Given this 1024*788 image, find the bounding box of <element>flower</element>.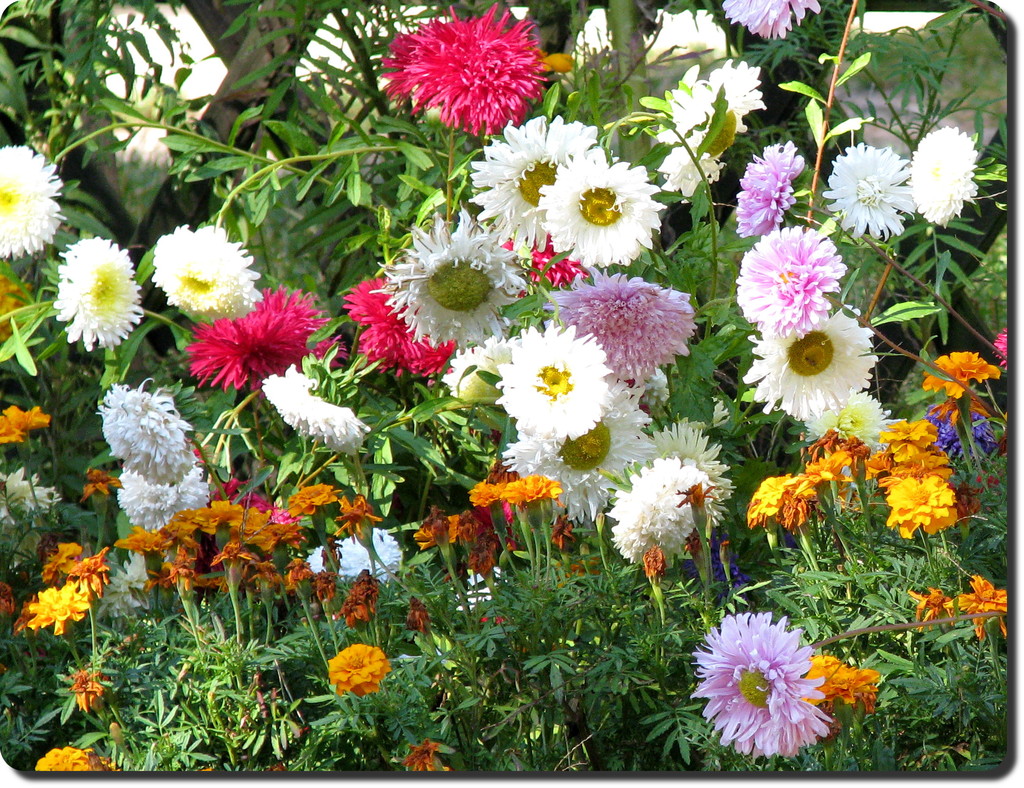
region(114, 457, 209, 537).
